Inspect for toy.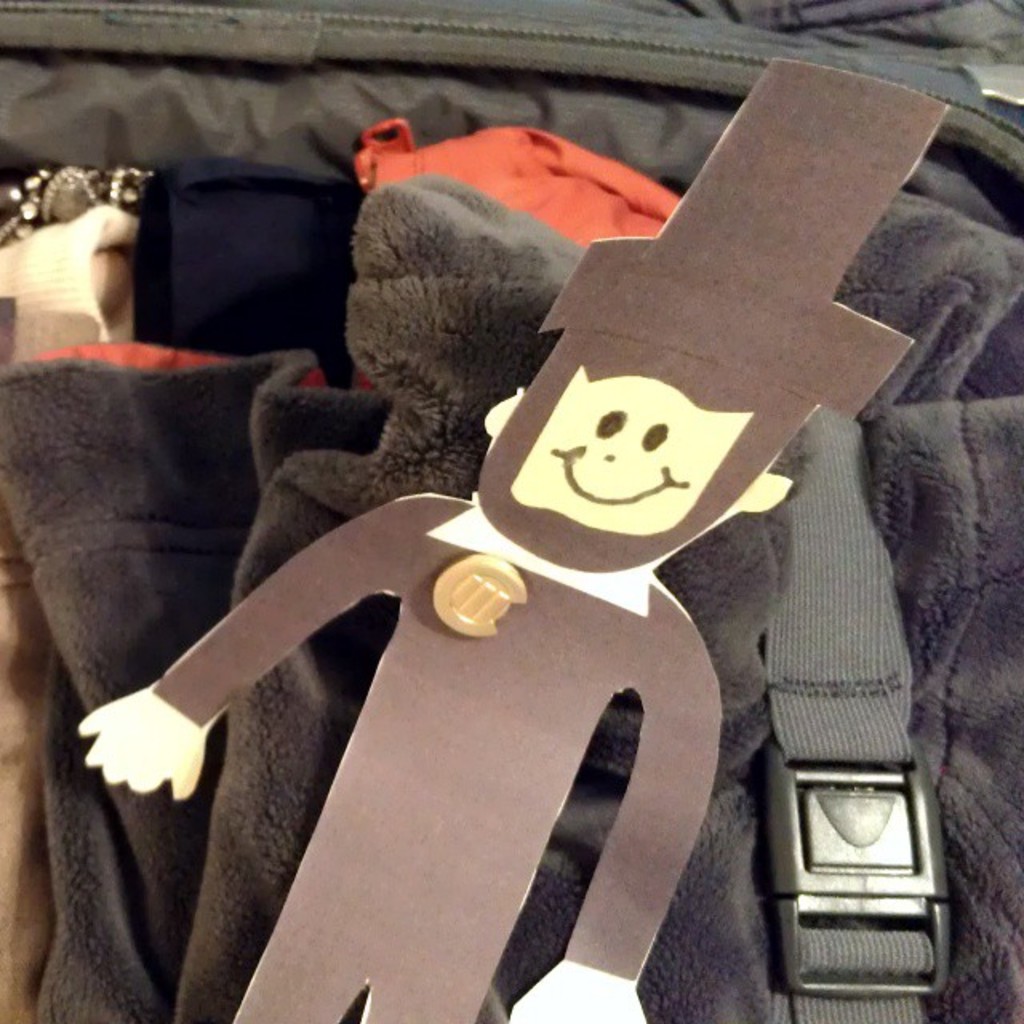
Inspection: [x1=70, y1=150, x2=957, y2=997].
